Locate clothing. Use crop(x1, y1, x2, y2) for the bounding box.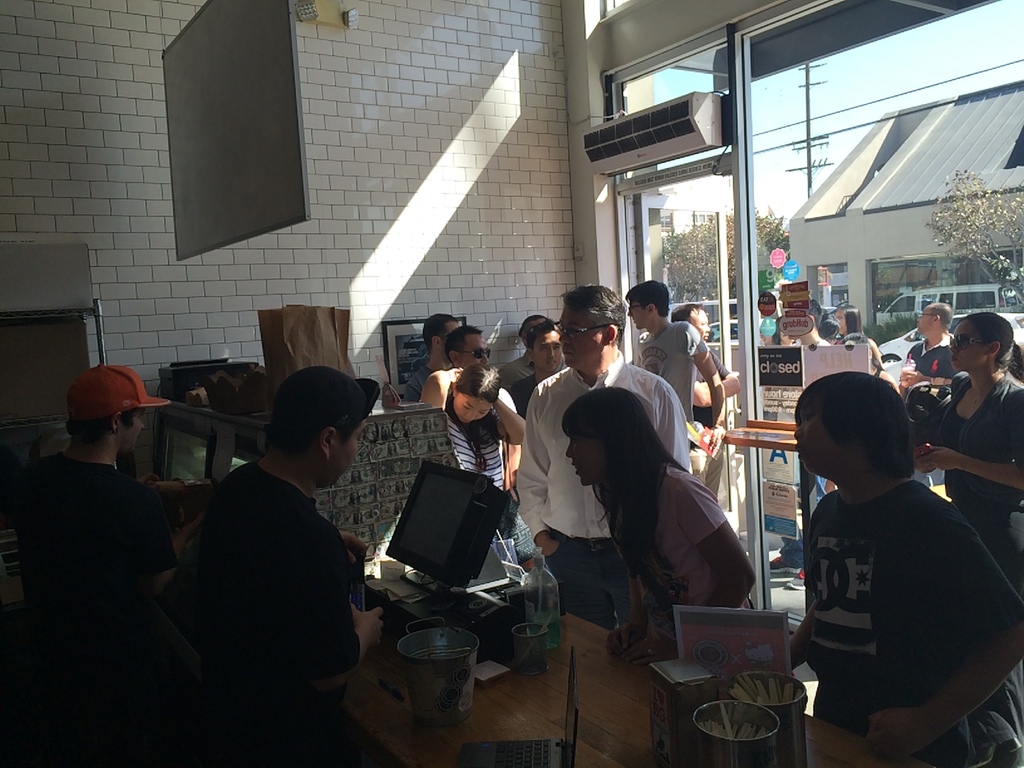
crop(515, 364, 687, 607).
